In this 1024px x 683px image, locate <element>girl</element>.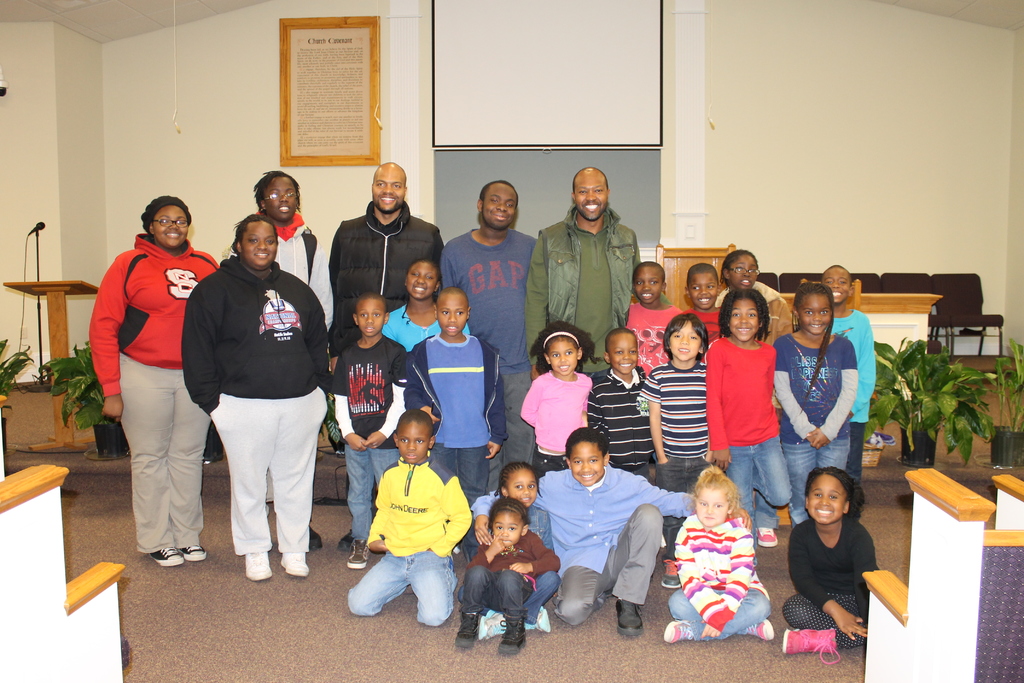
Bounding box: (707,288,792,567).
